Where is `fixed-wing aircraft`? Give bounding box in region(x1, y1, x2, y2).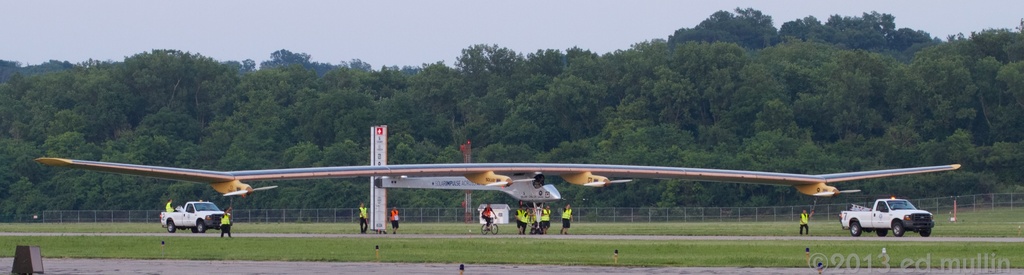
region(33, 153, 963, 203).
